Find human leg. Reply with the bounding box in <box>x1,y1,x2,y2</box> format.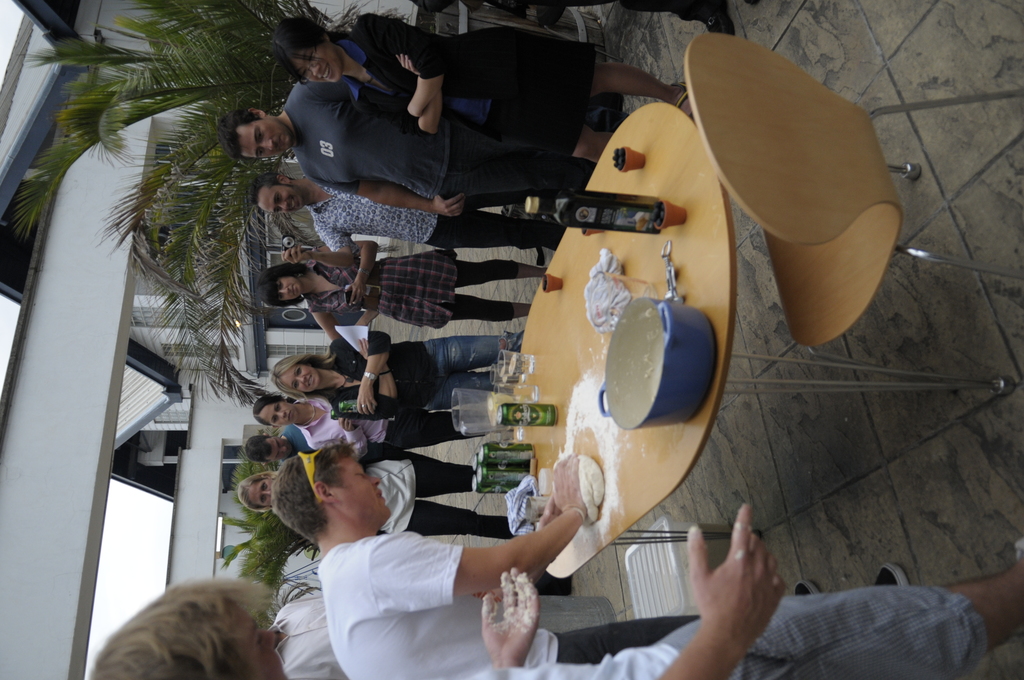
<box>591,61,693,114</box>.
